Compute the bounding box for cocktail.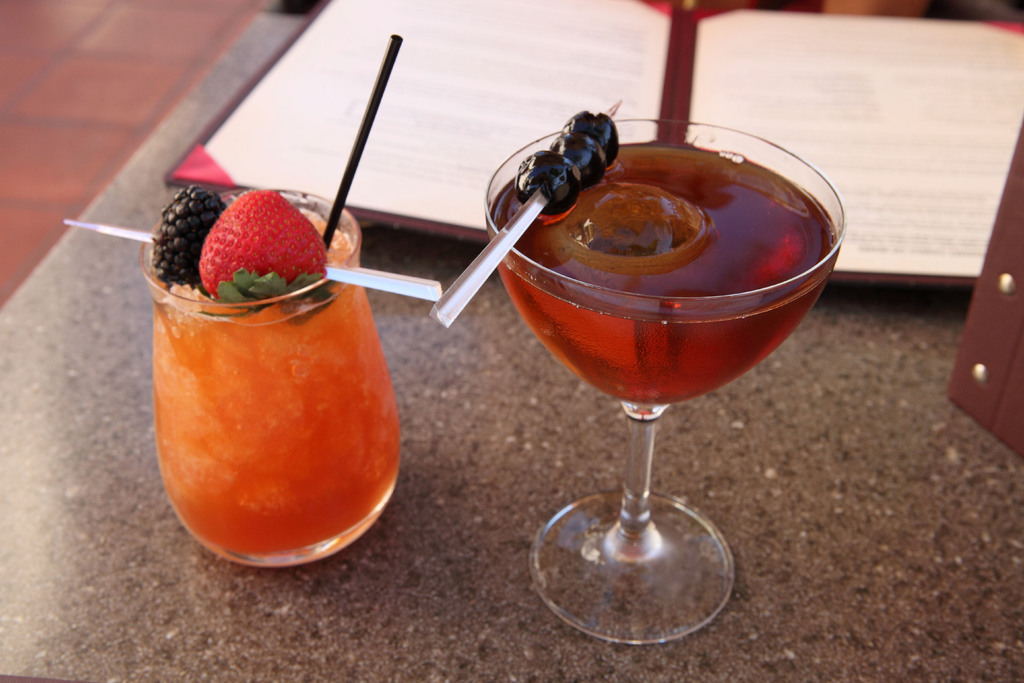
[left=133, top=34, right=407, bottom=566].
